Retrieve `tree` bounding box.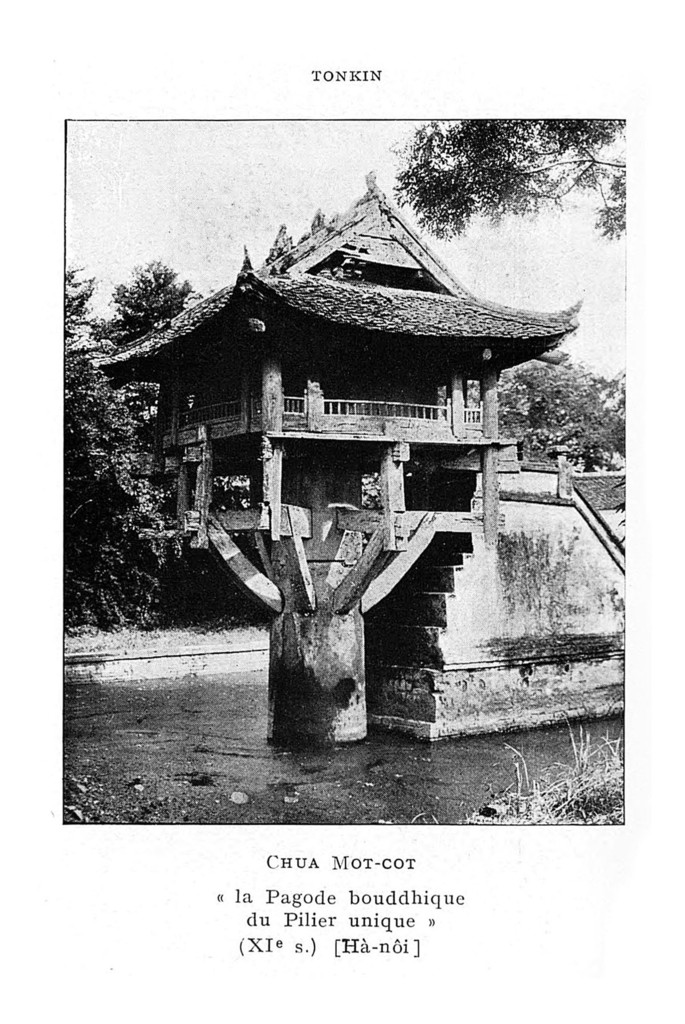
Bounding box: l=97, t=258, r=206, b=347.
